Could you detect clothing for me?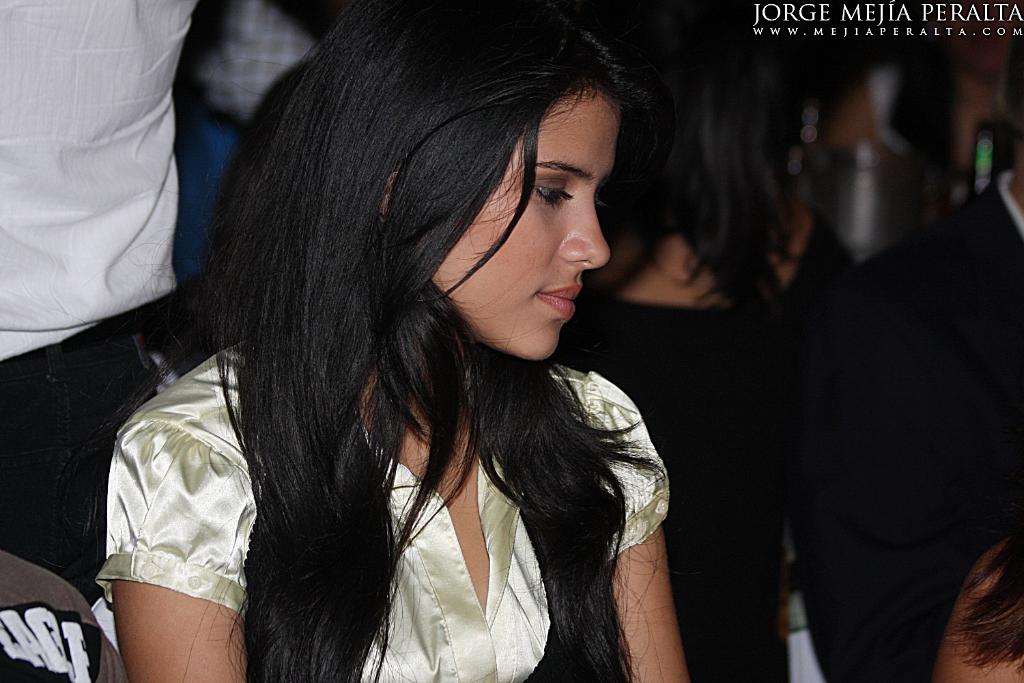
Detection result: rect(0, 0, 211, 596).
